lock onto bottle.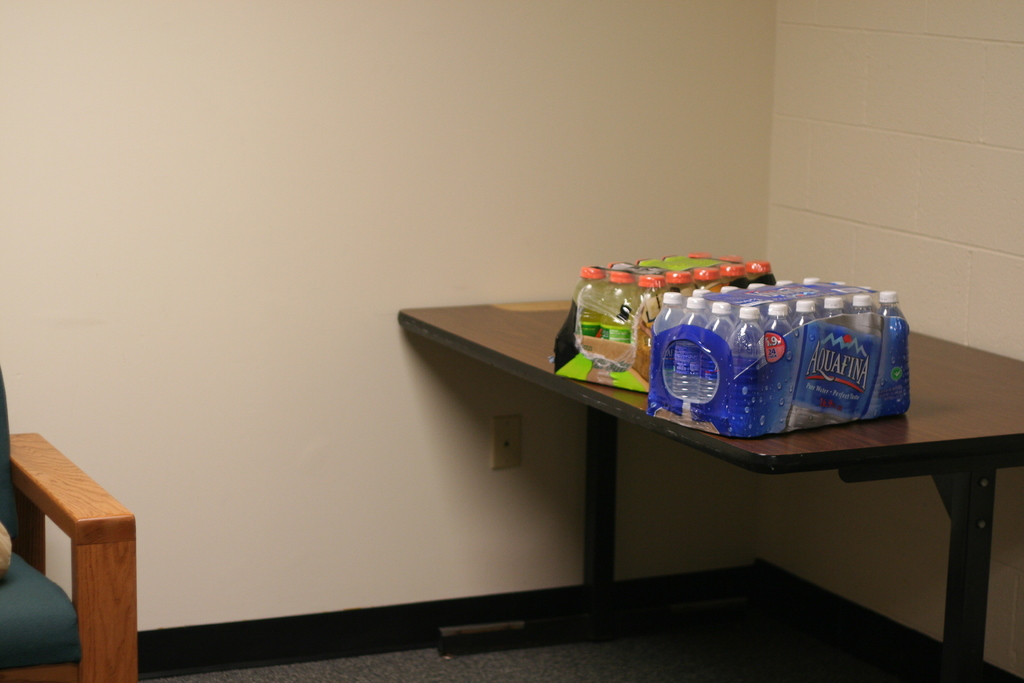
Locked: [723, 309, 767, 441].
